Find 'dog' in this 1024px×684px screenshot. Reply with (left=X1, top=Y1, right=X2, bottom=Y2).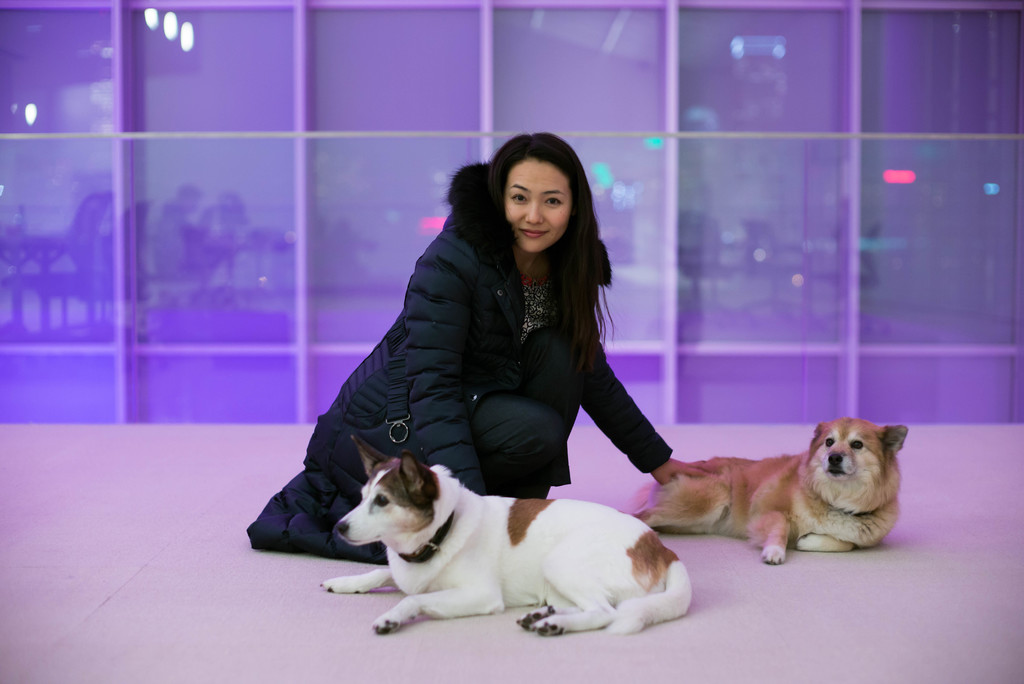
(left=319, top=434, right=701, bottom=636).
